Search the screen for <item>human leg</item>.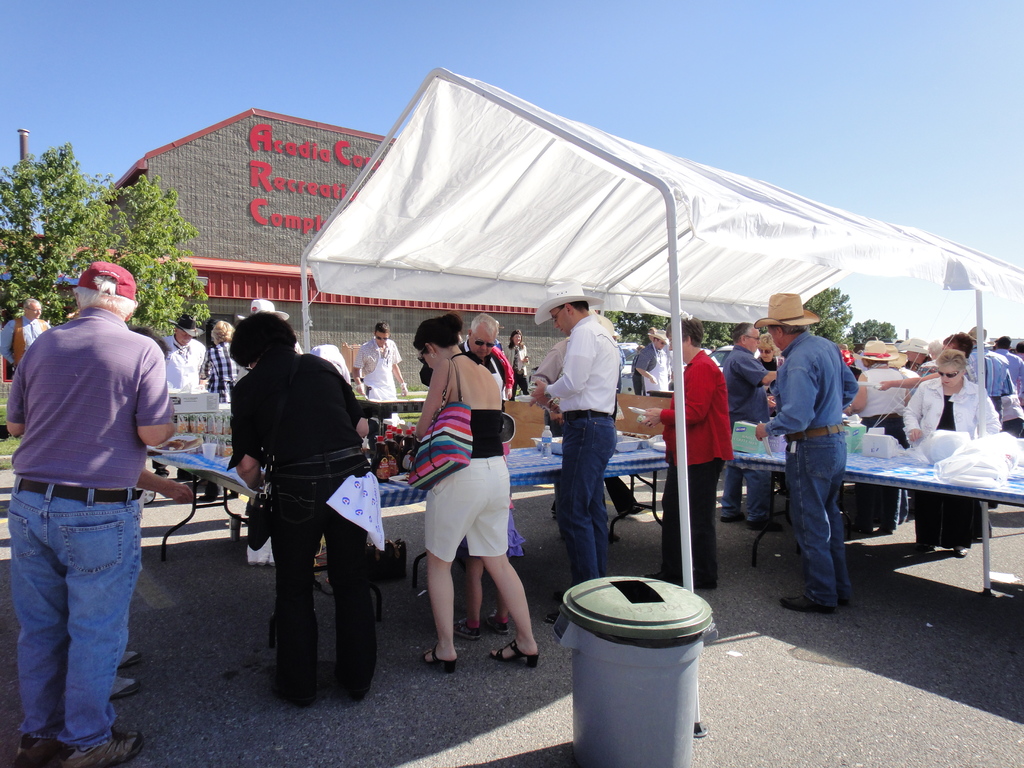
Found at {"x1": 152, "y1": 461, "x2": 170, "y2": 476}.
